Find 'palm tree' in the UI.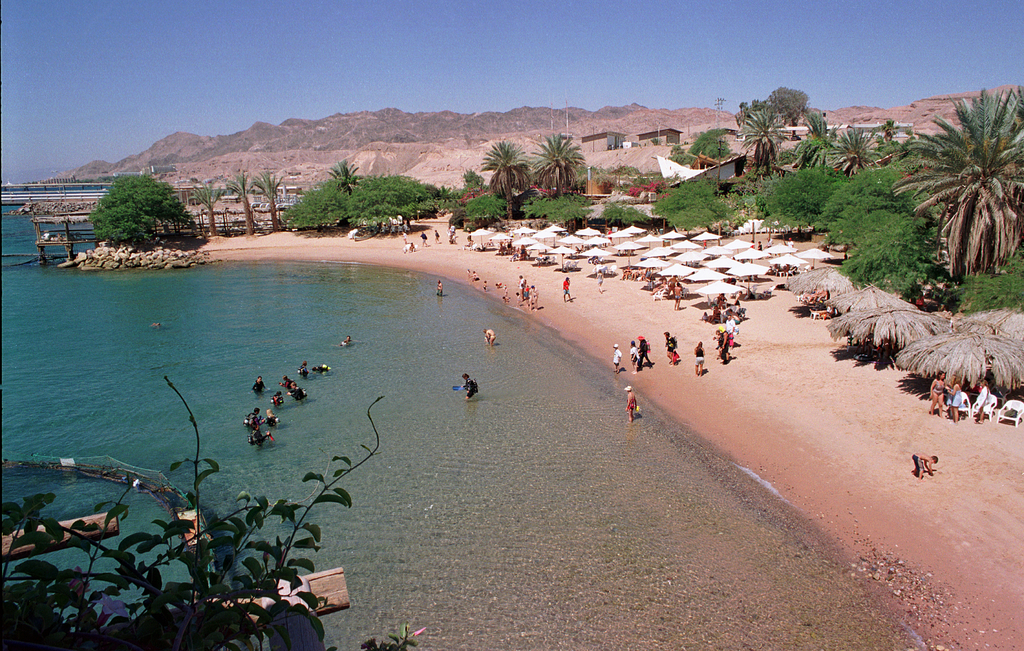
UI element at [784, 108, 830, 169].
